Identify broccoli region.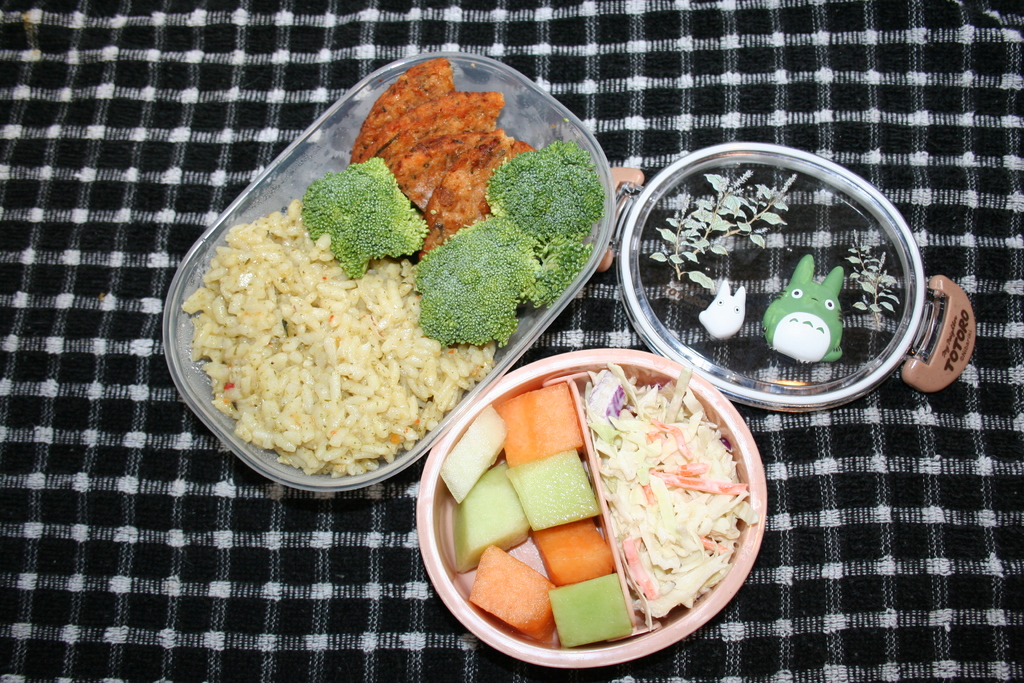
Region: bbox(298, 156, 431, 274).
